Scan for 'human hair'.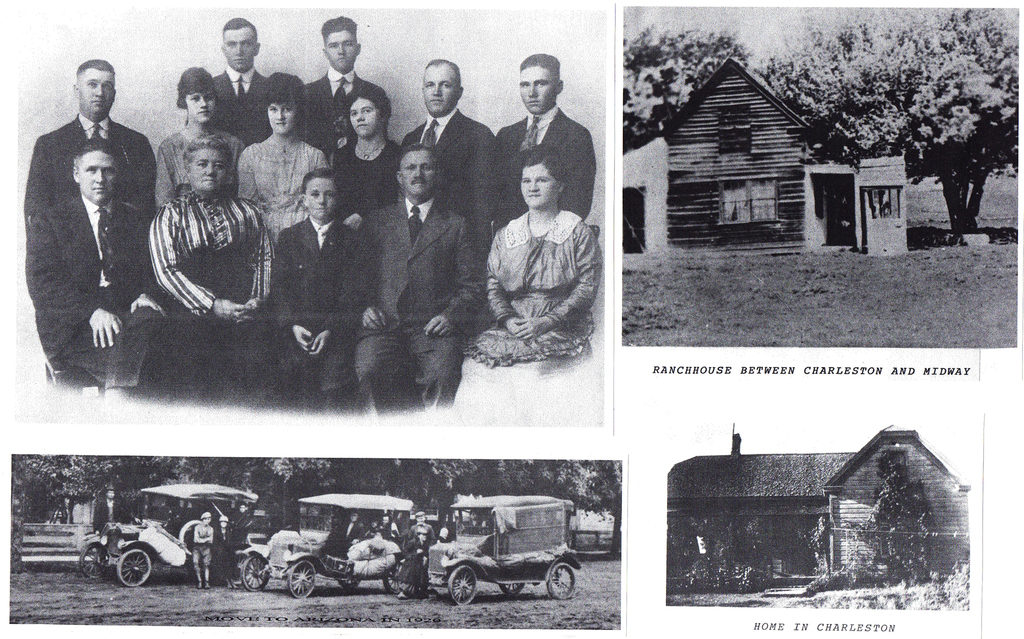
Scan result: <region>76, 136, 124, 166</region>.
